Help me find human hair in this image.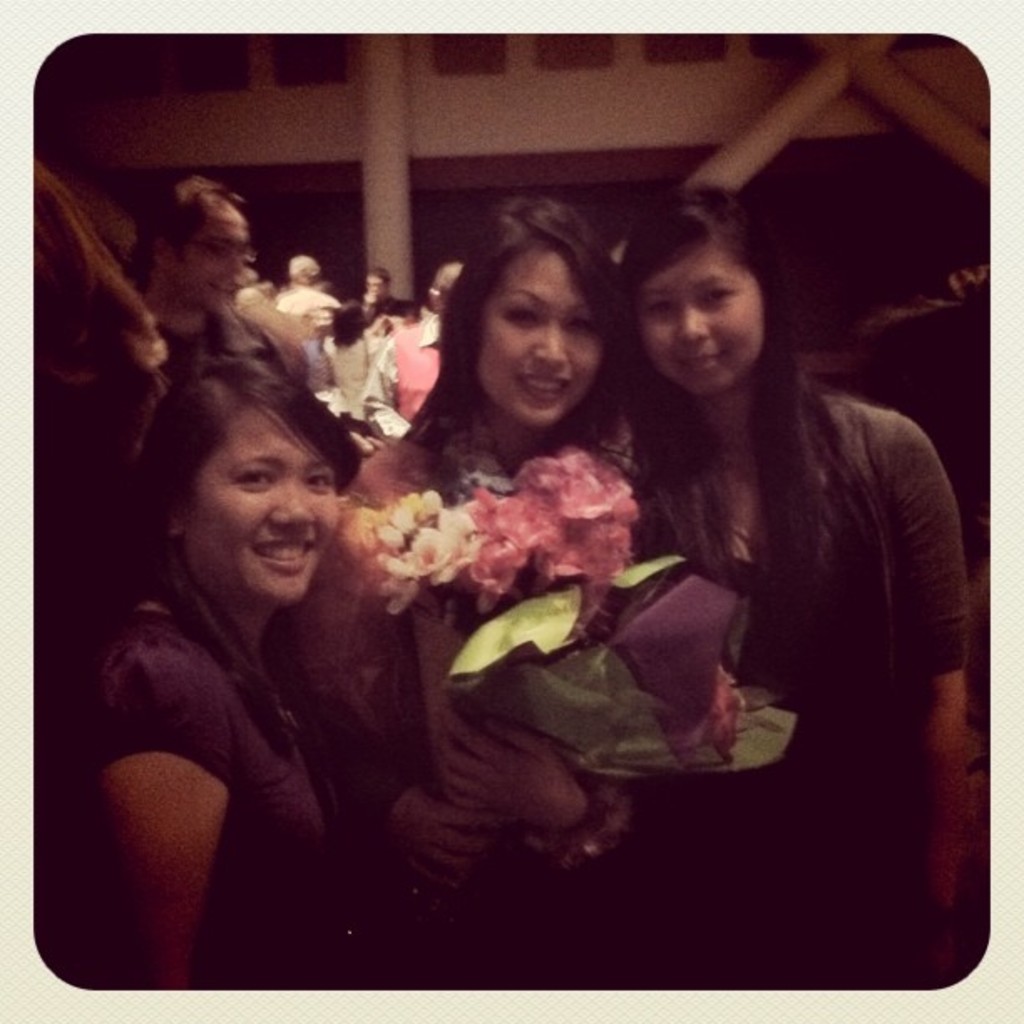
Found it: left=120, top=351, right=363, bottom=741.
